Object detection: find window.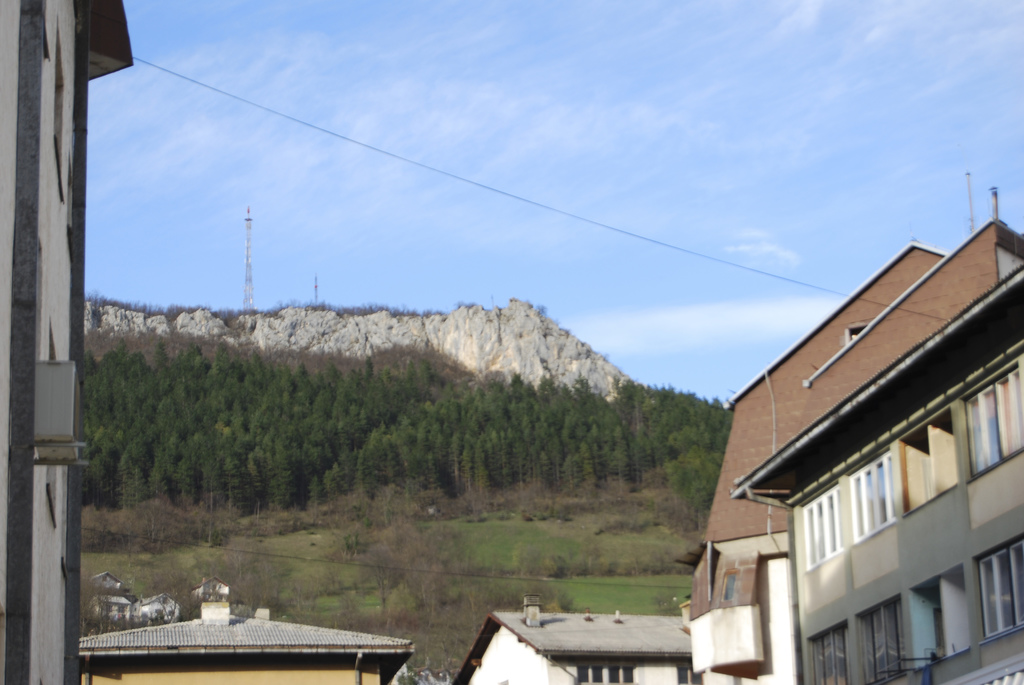
select_region(981, 539, 1023, 637).
